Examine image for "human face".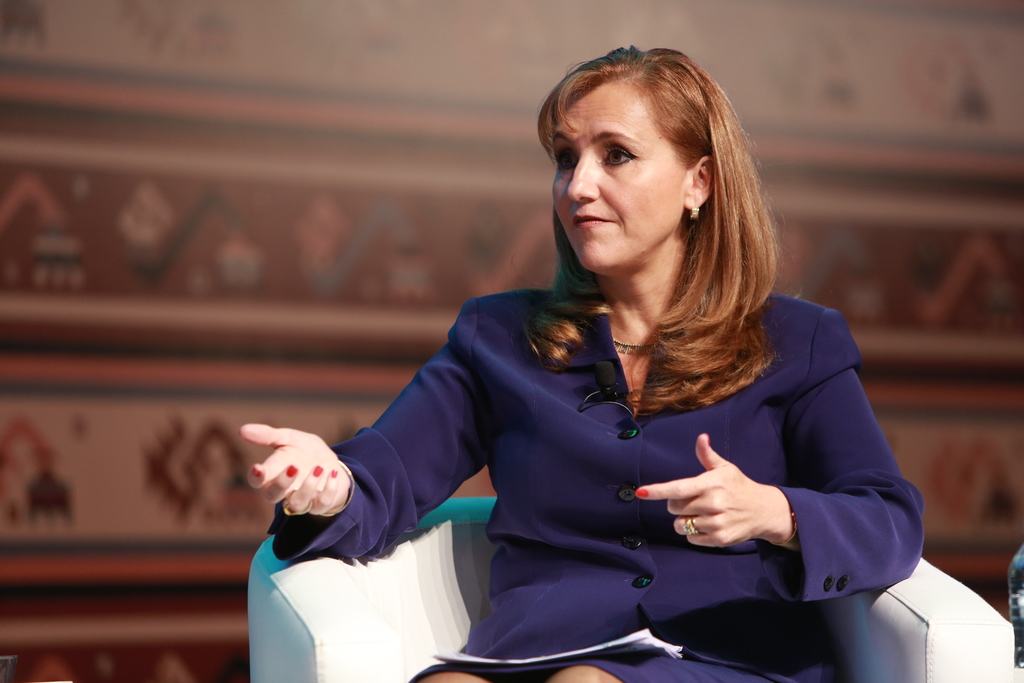
Examination result: x1=547, y1=85, x2=684, y2=269.
